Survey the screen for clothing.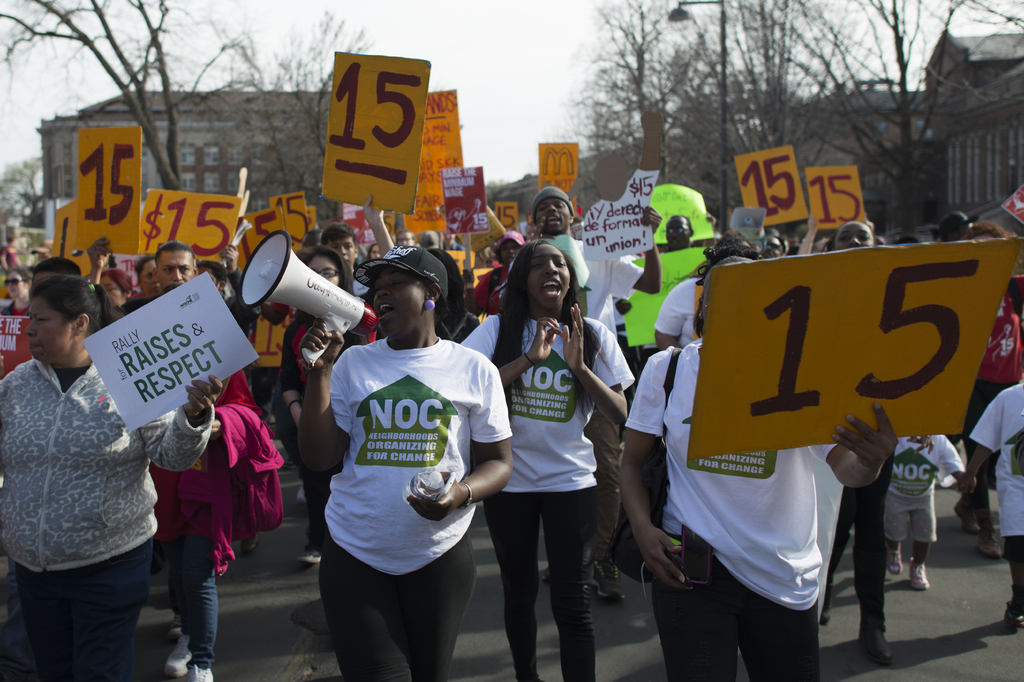
Survey found: box=[6, 312, 165, 662].
